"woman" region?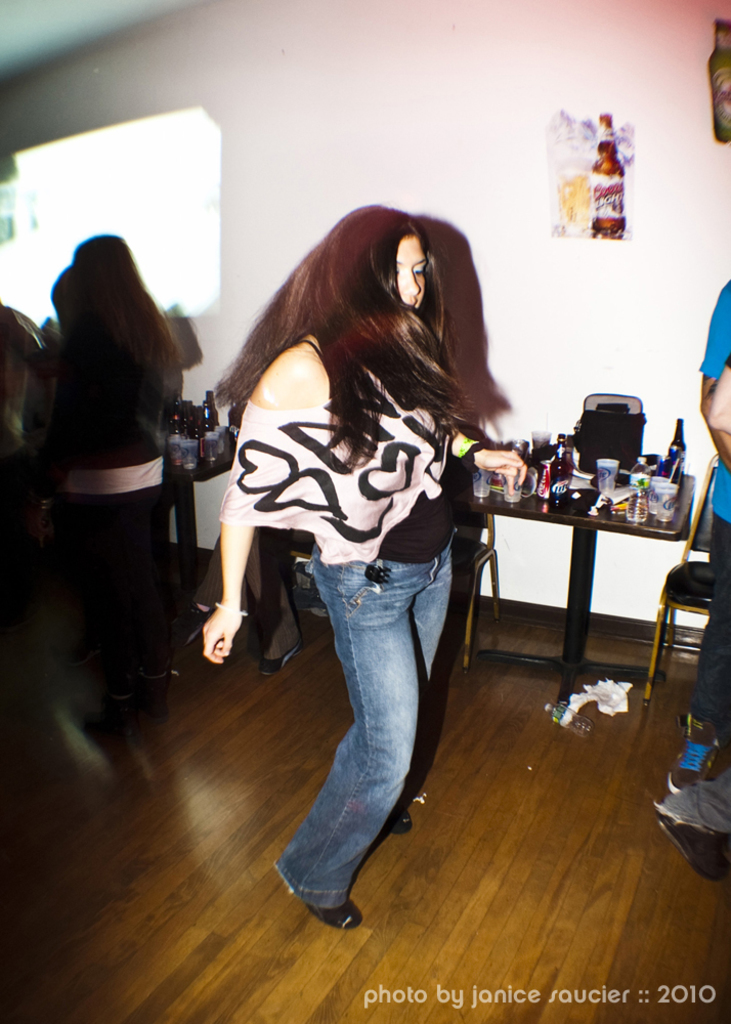
<region>23, 240, 184, 776</region>
